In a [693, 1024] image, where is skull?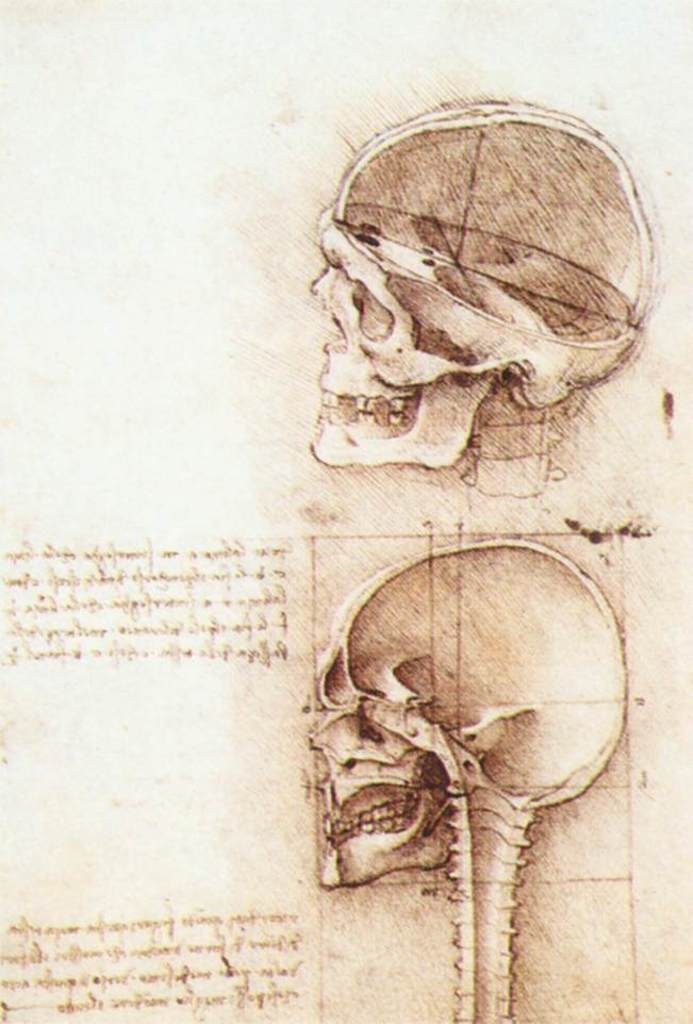
<box>318,561,618,958</box>.
